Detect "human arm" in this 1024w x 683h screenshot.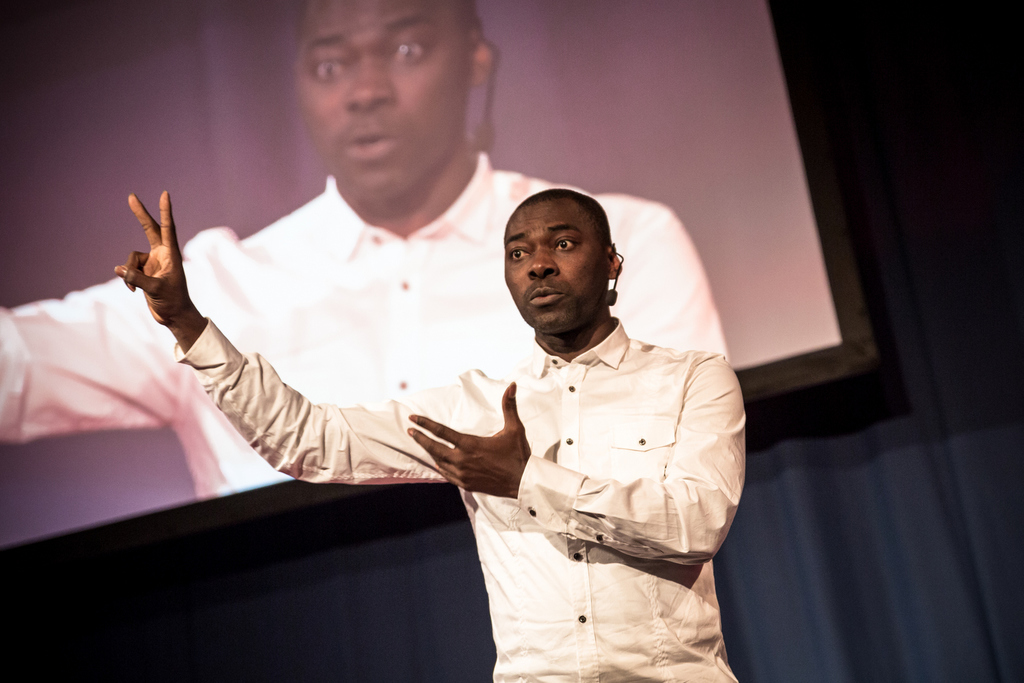
Detection: Rect(402, 353, 747, 567).
